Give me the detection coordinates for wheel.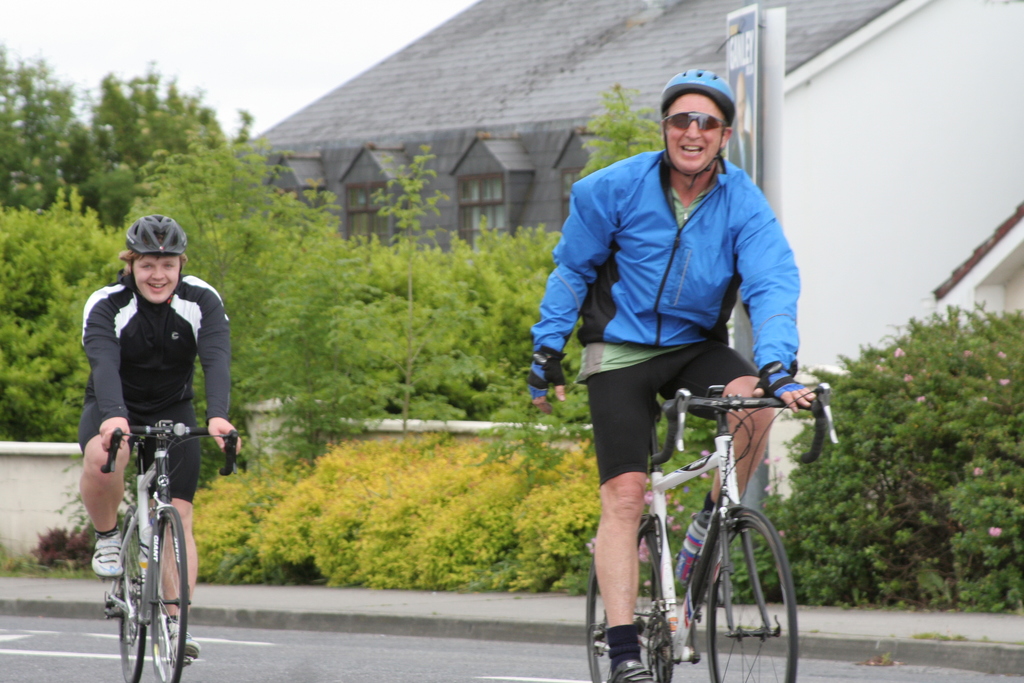
586, 517, 664, 682.
